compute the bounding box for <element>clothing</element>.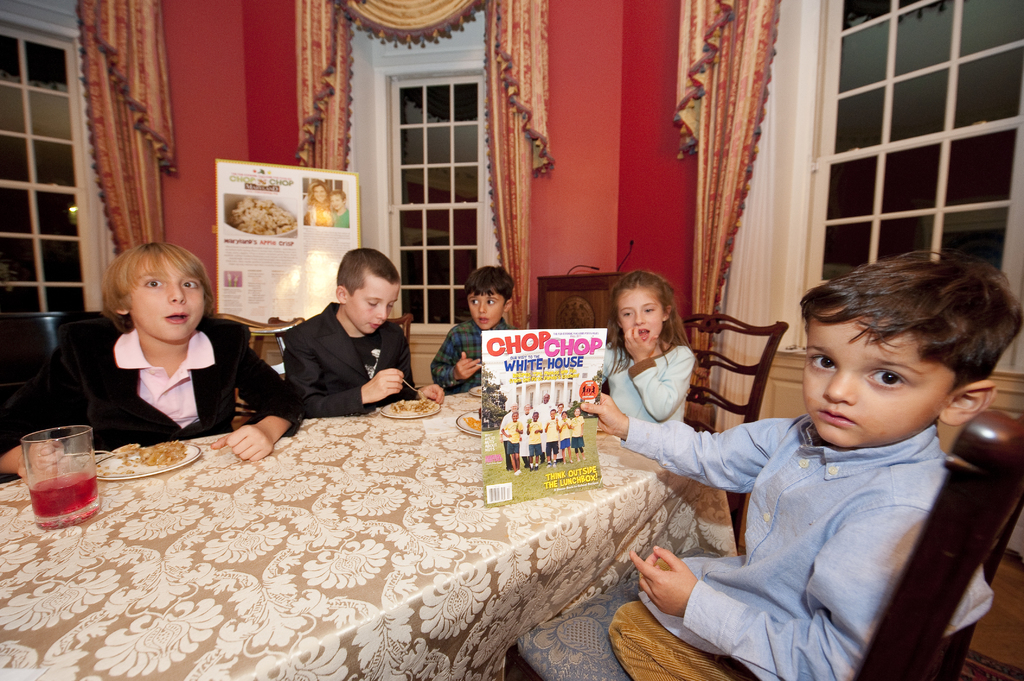
detection(285, 303, 408, 417).
